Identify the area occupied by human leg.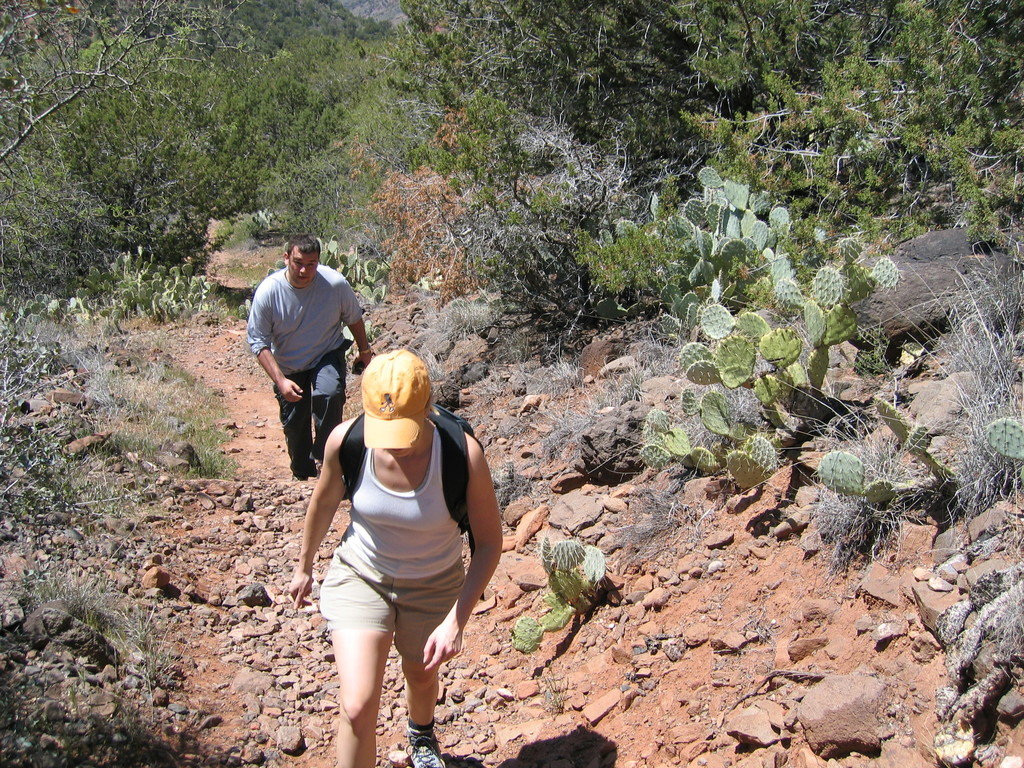
Area: [x1=332, y1=561, x2=396, y2=767].
